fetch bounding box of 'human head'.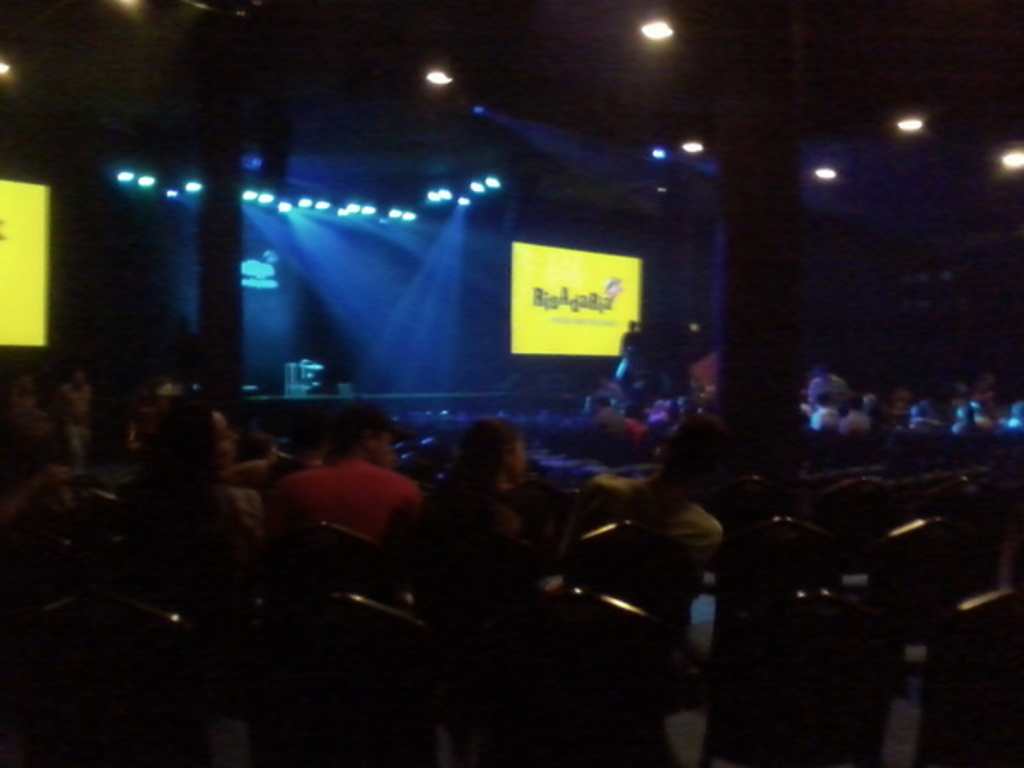
Bbox: 317/403/398/471.
